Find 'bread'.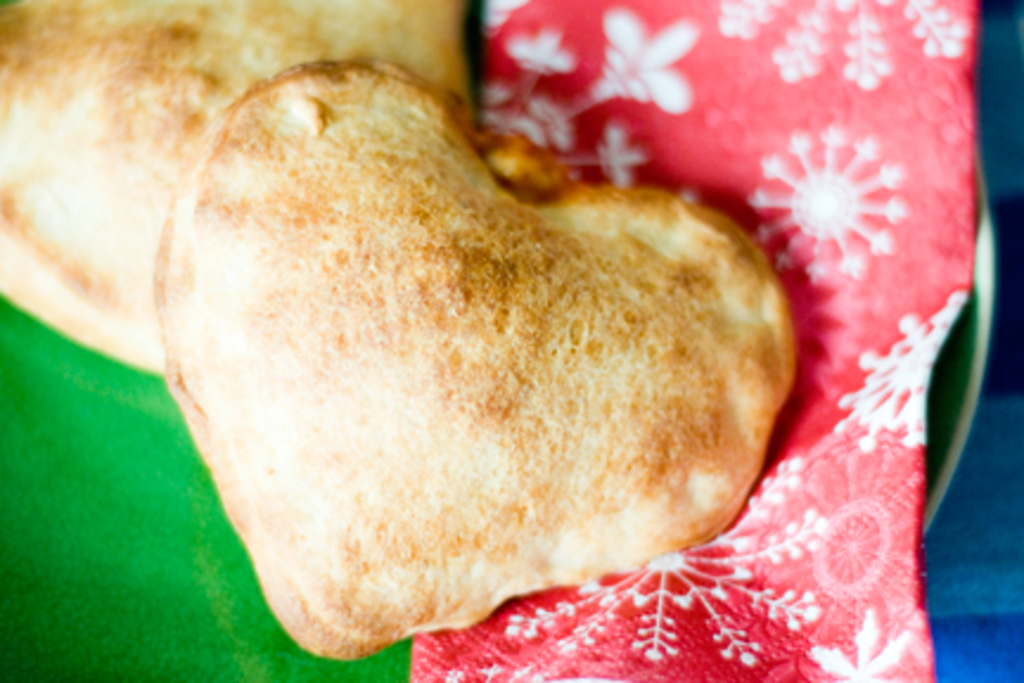
0:0:465:375.
